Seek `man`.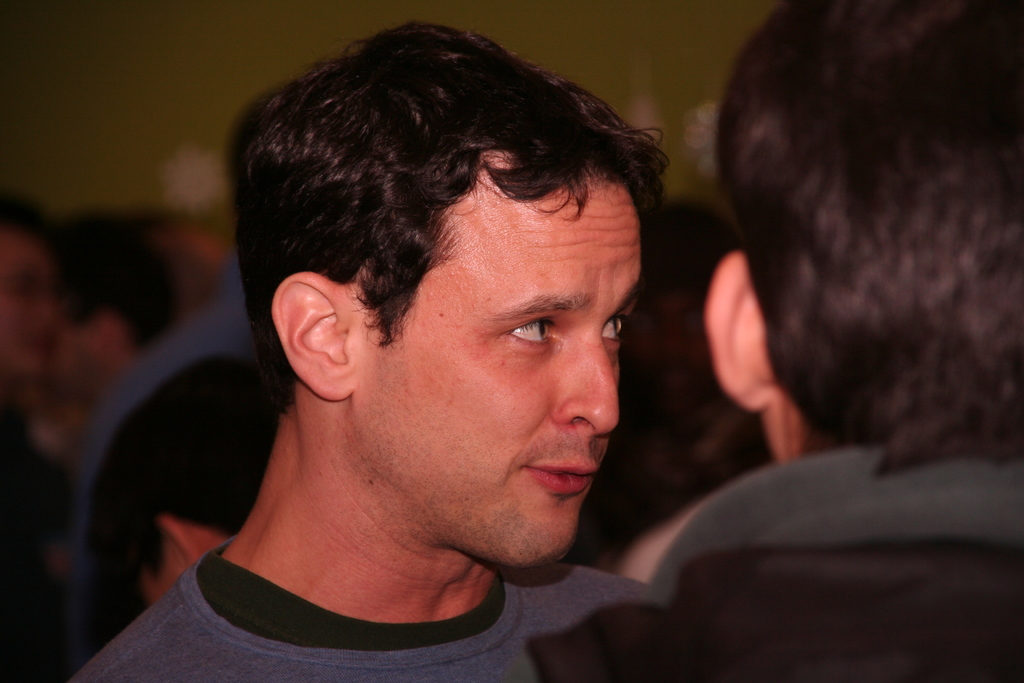
523,0,1023,682.
